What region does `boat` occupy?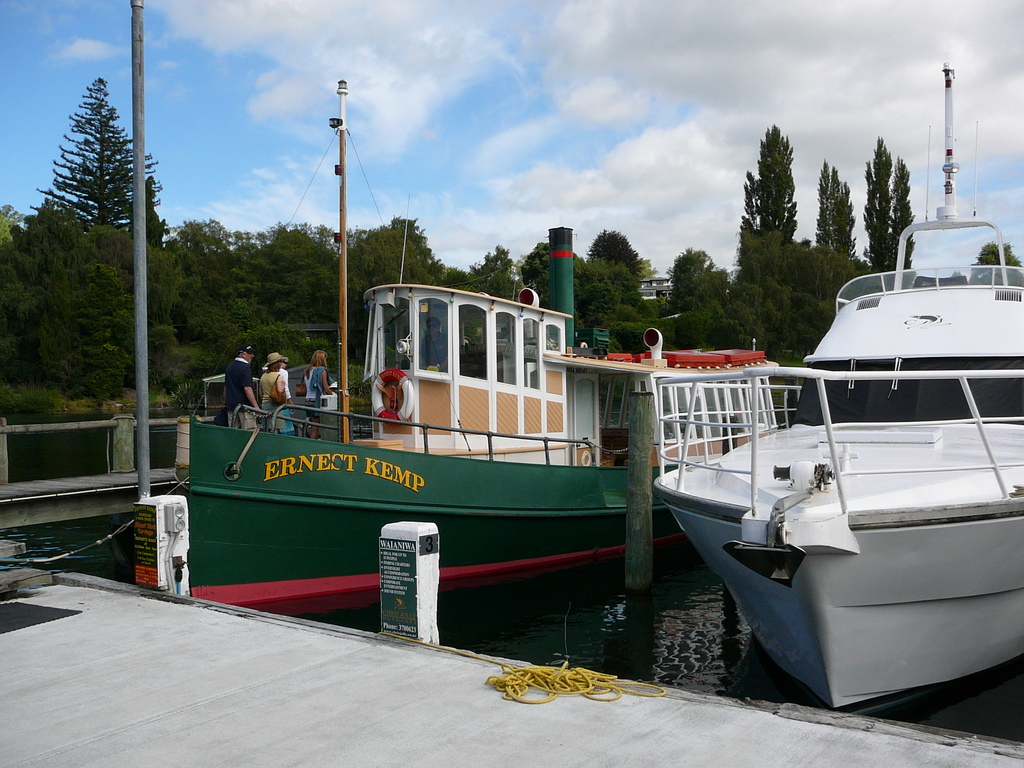
Rect(184, 77, 804, 620).
